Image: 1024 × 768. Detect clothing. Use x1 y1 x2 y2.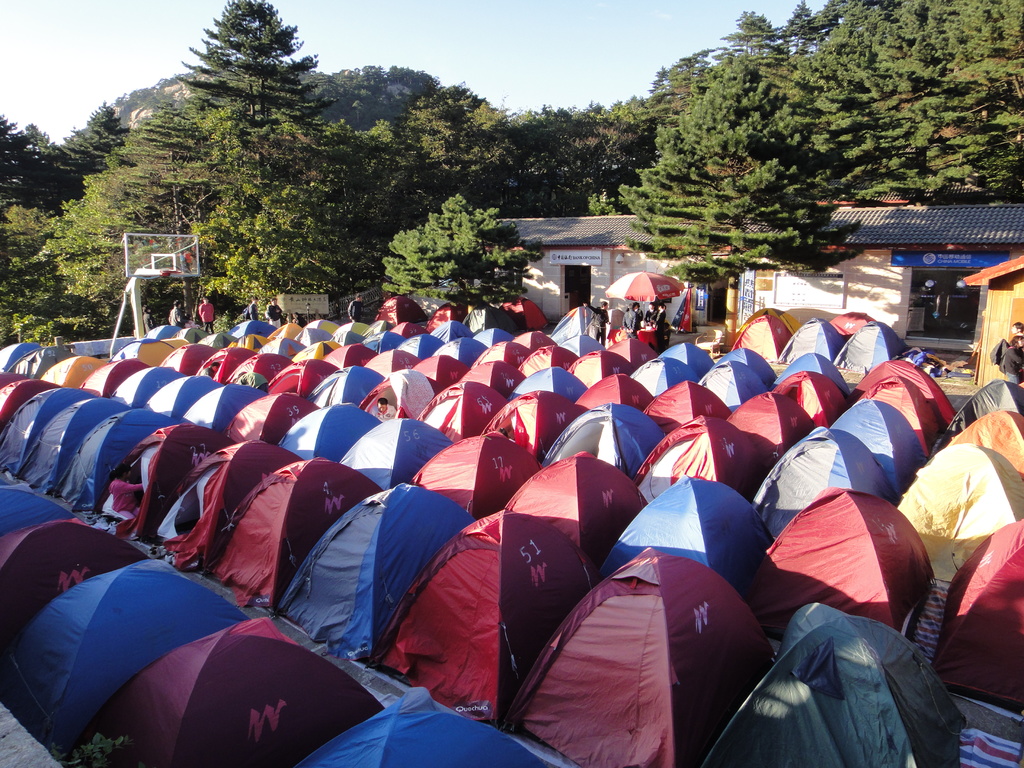
634 309 644 332.
